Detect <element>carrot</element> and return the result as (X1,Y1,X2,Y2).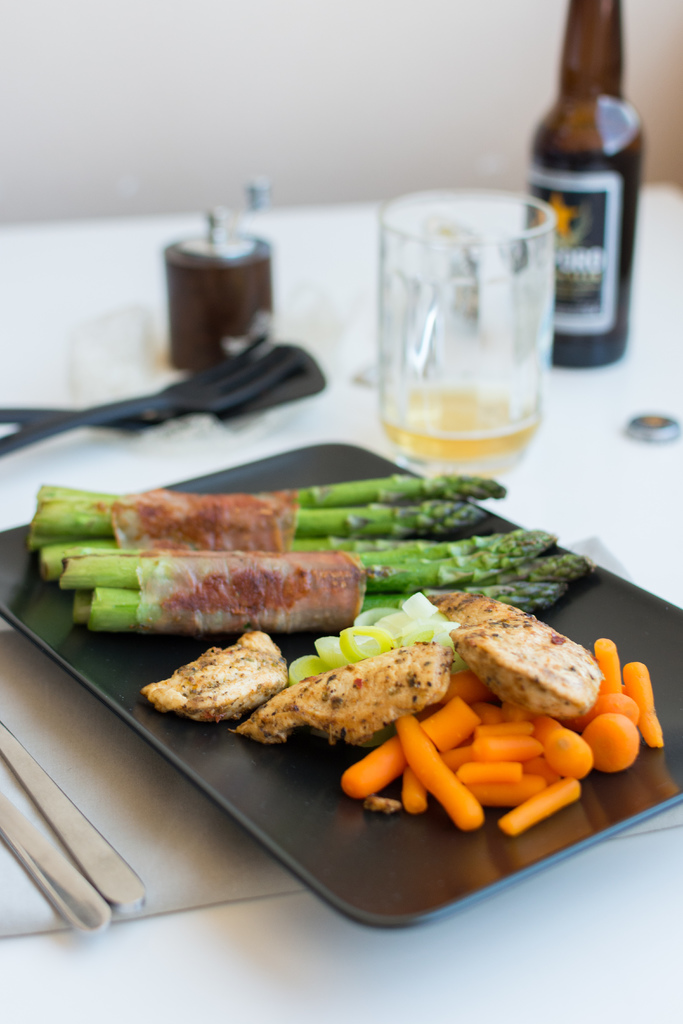
(580,709,640,776).
